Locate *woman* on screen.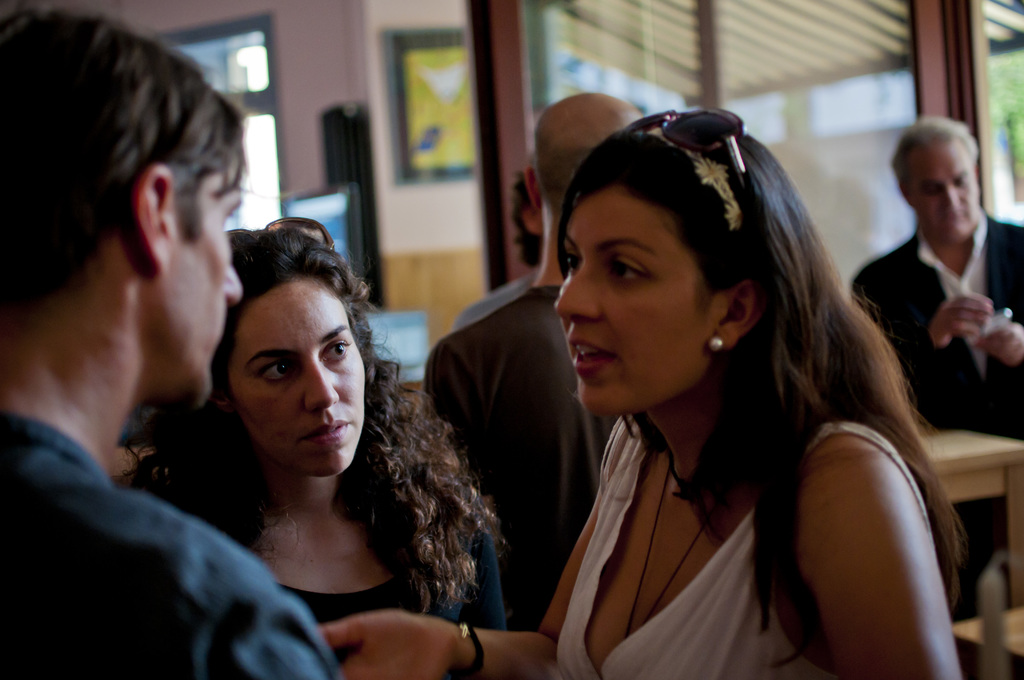
On screen at (x1=113, y1=225, x2=513, y2=679).
